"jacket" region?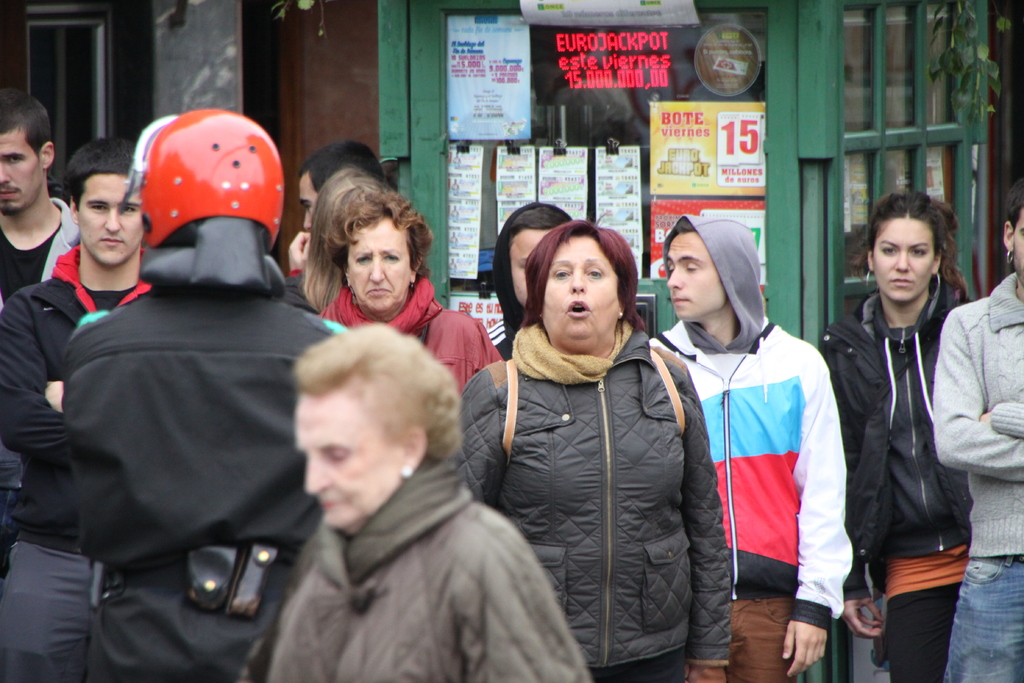
bbox(264, 496, 589, 682)
